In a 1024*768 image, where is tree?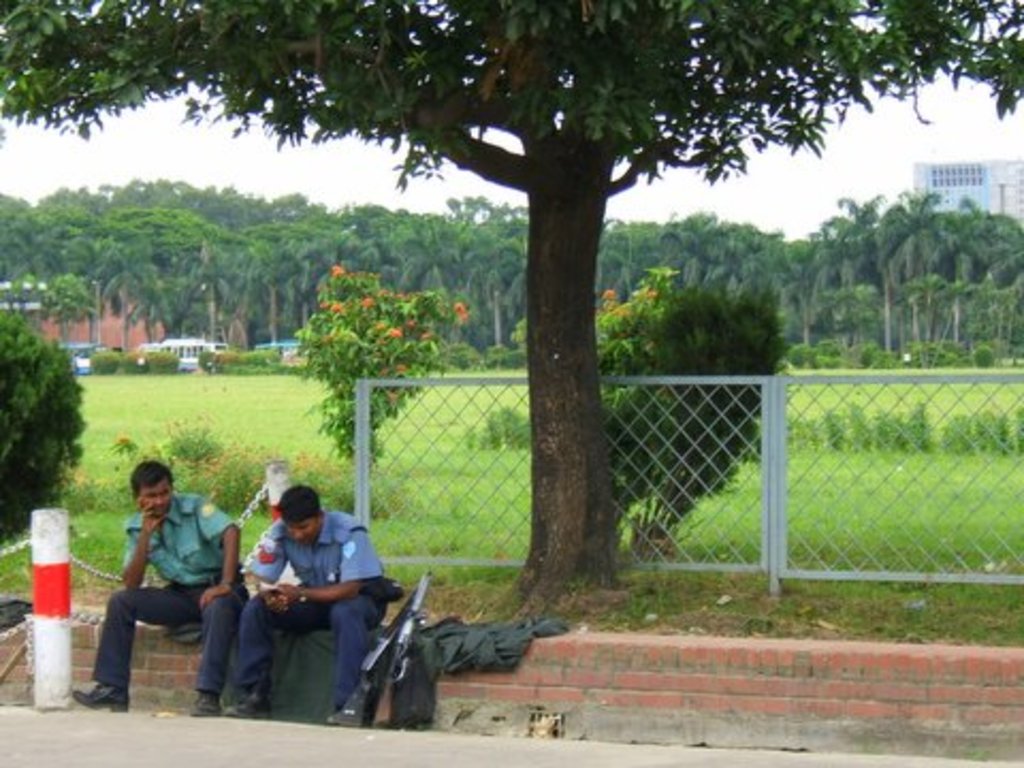
x1=23 y1=11 x2=1003 y2=614.
